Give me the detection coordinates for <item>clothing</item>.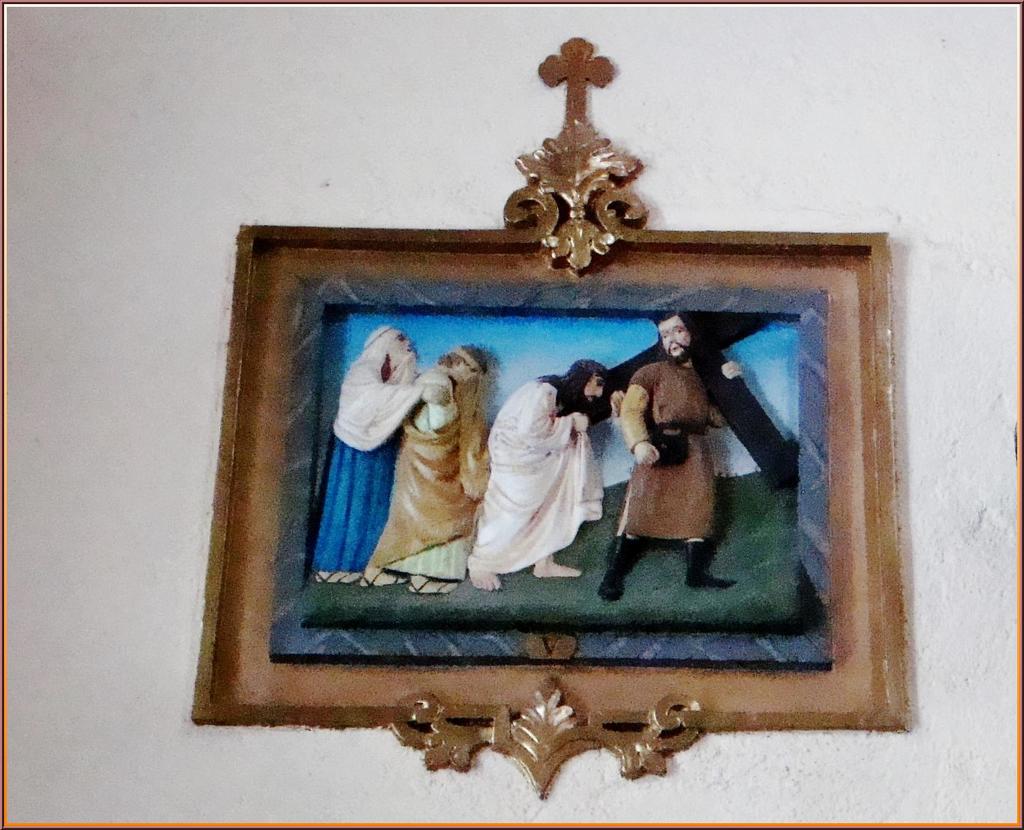
(left=364, top=360, right=493, bottom=580).
